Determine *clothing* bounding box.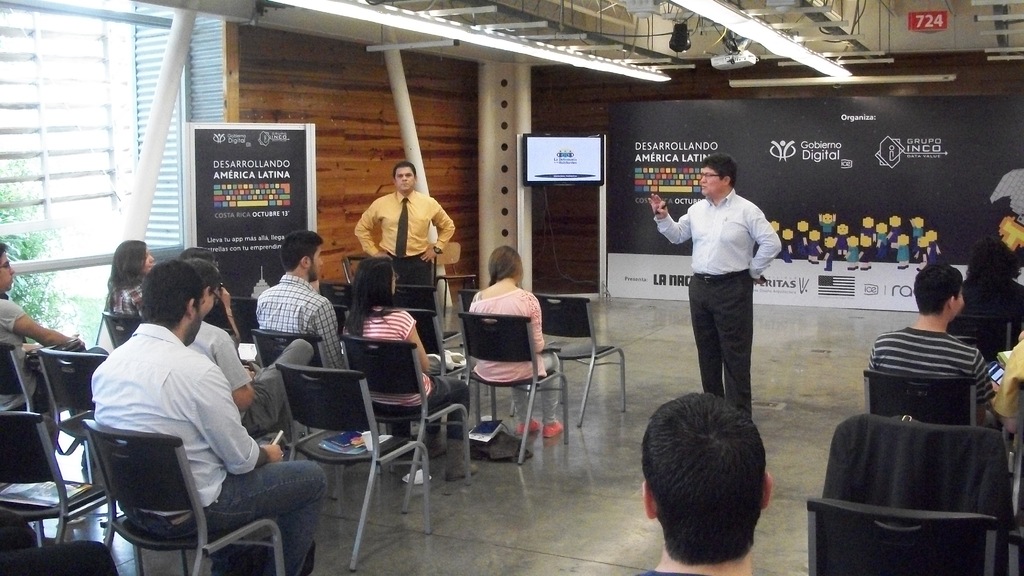
Determined: (left=652, top=183, right=785, bottom=419).
